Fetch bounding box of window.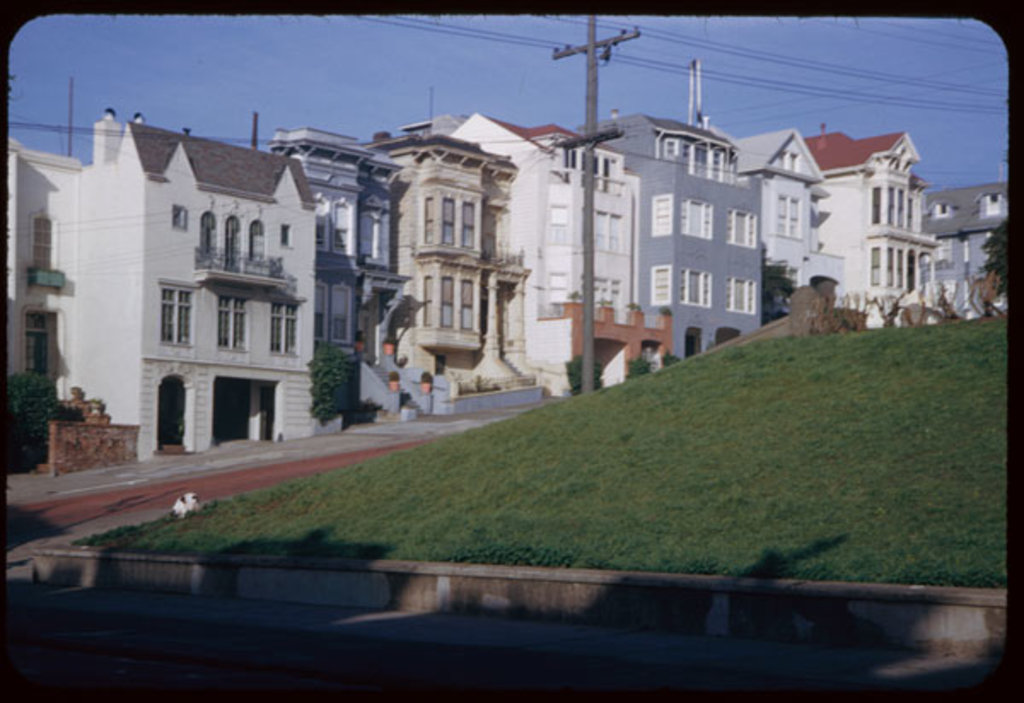
Bbox: box=[867, 188, 913, 235].
